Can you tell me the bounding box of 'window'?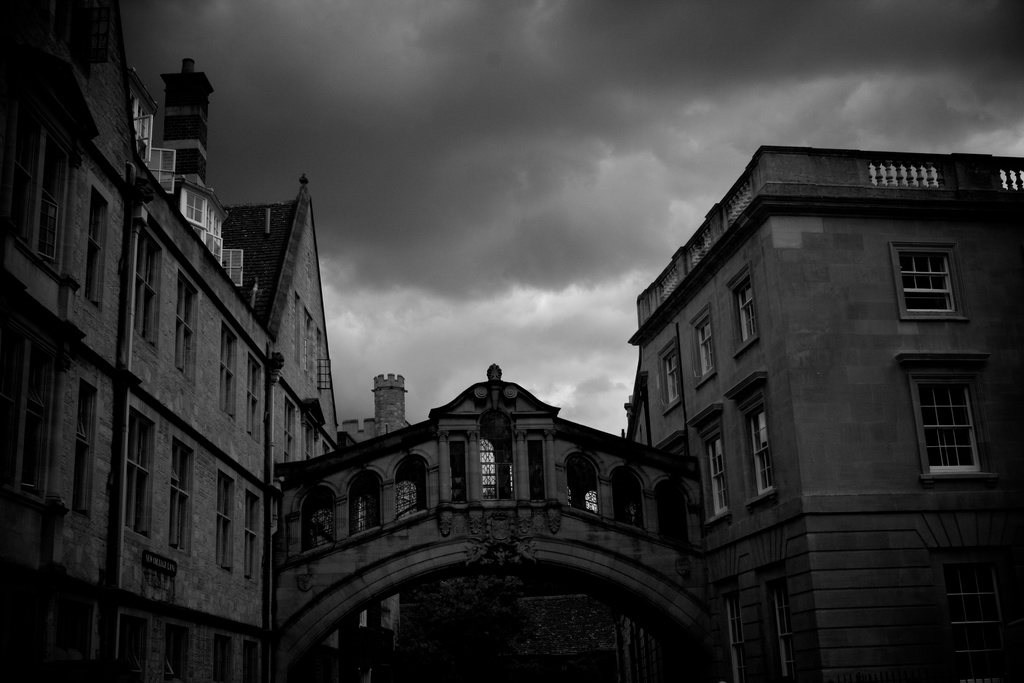
{"x1": 1, "y1": 289, "x2": 64, "y2": 511}.
